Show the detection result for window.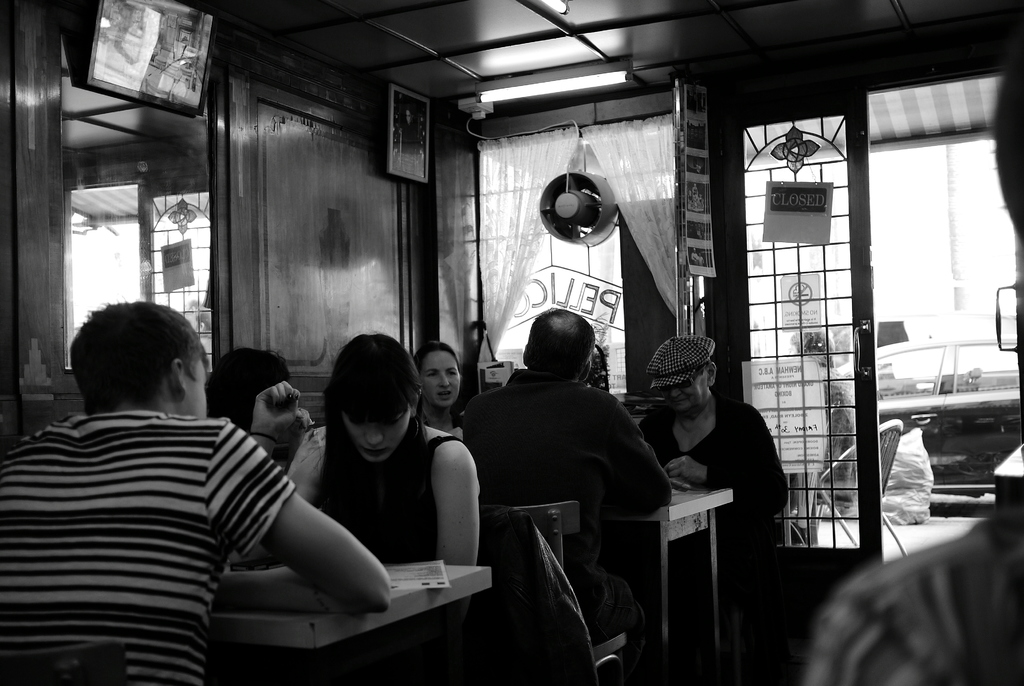
left=57, top=172, right=212, bottom=386.
